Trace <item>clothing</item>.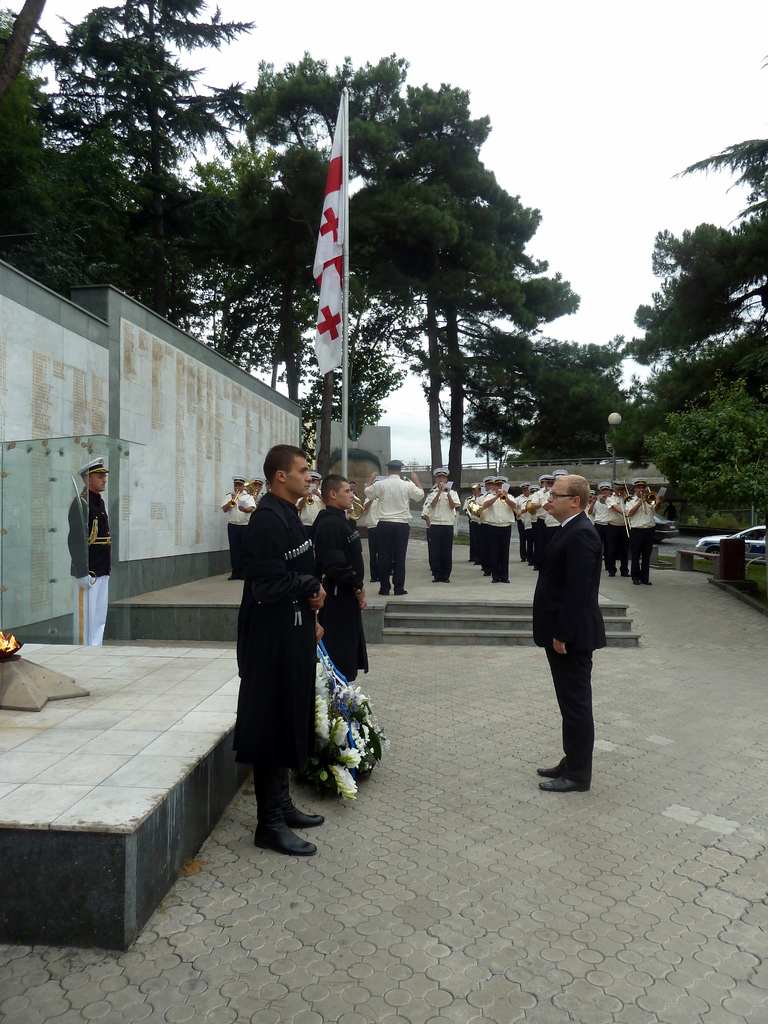
Traced to {"x1": 308, "y1": 504, "x2": 373, "y2": 683}.
